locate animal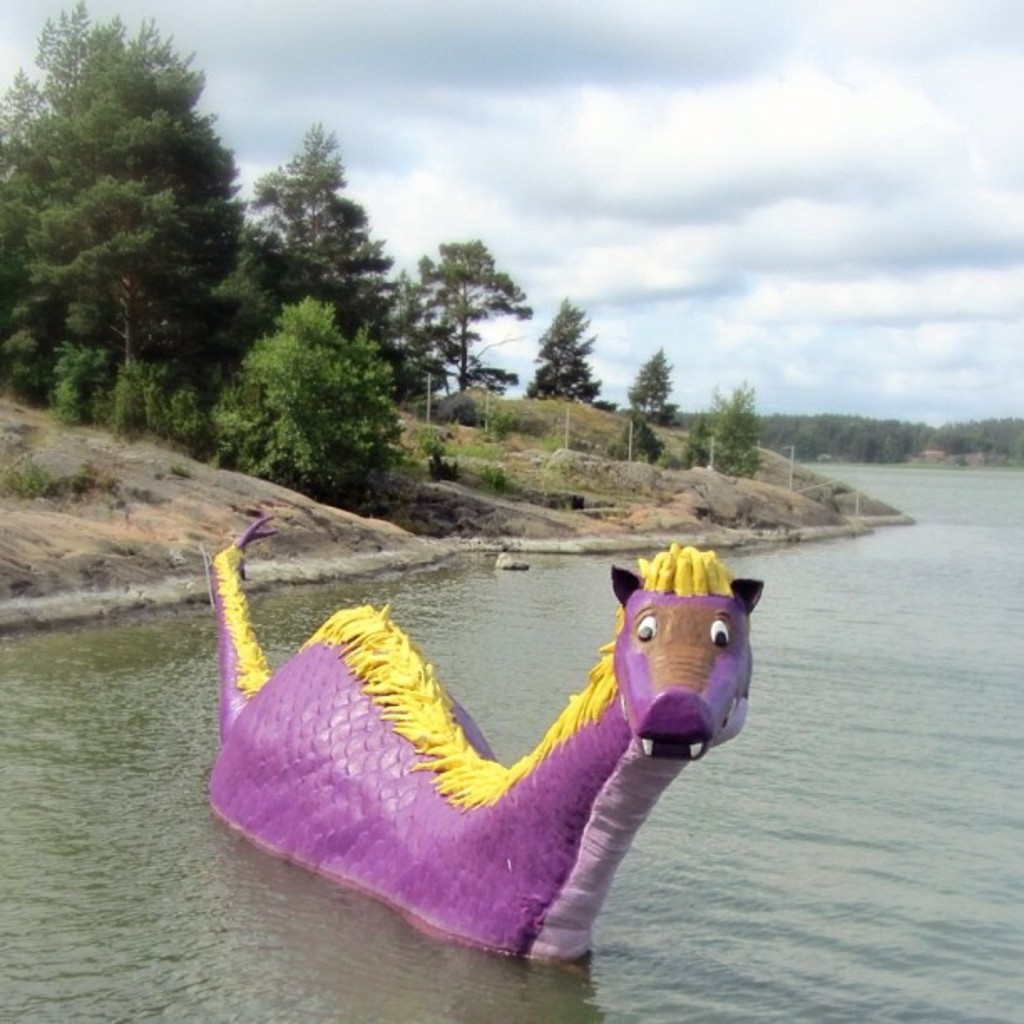
region(192, 505, 766, 957)
